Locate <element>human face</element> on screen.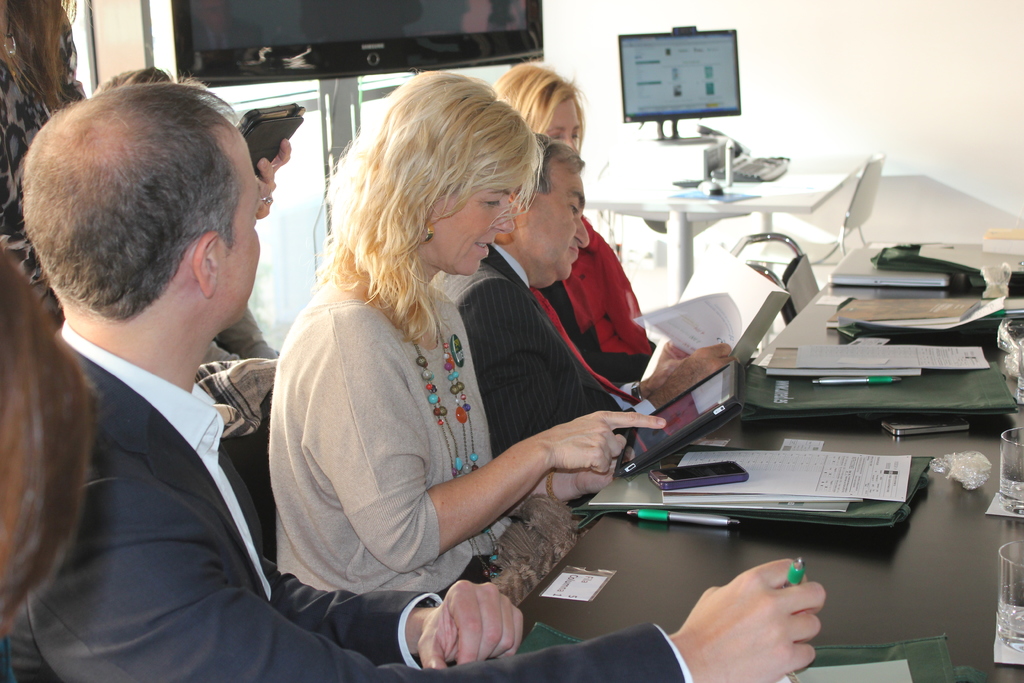
On screen at 547, 85, 586, 145.
